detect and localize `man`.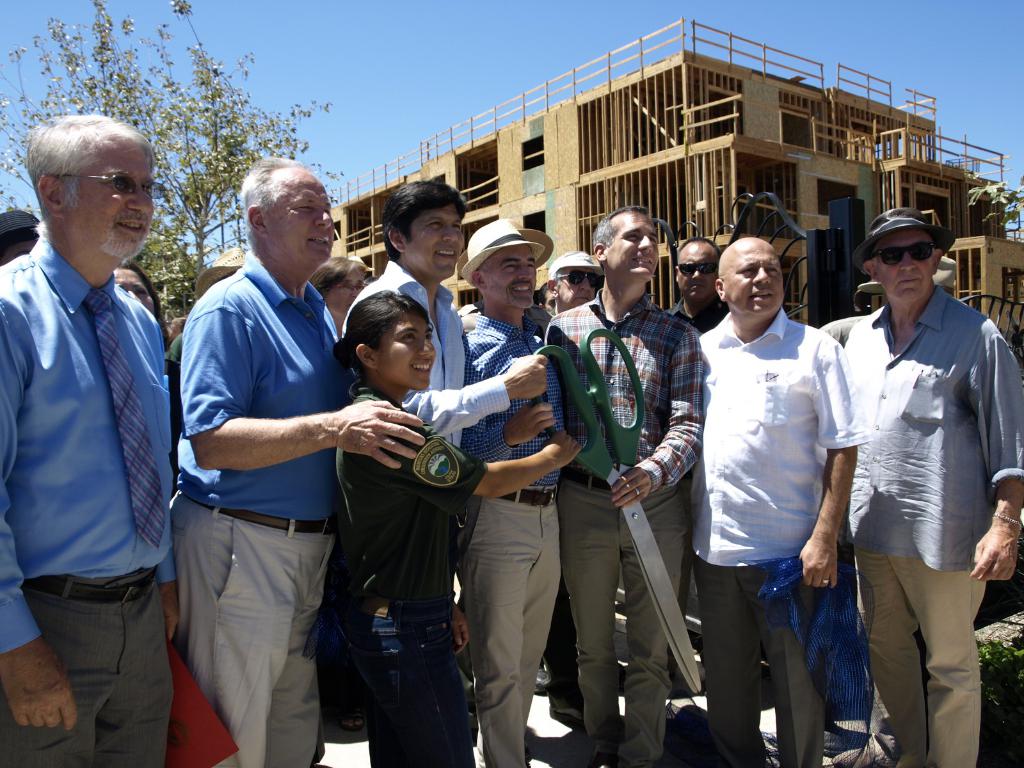
Localized at locate(166, 150, 424, 767).
